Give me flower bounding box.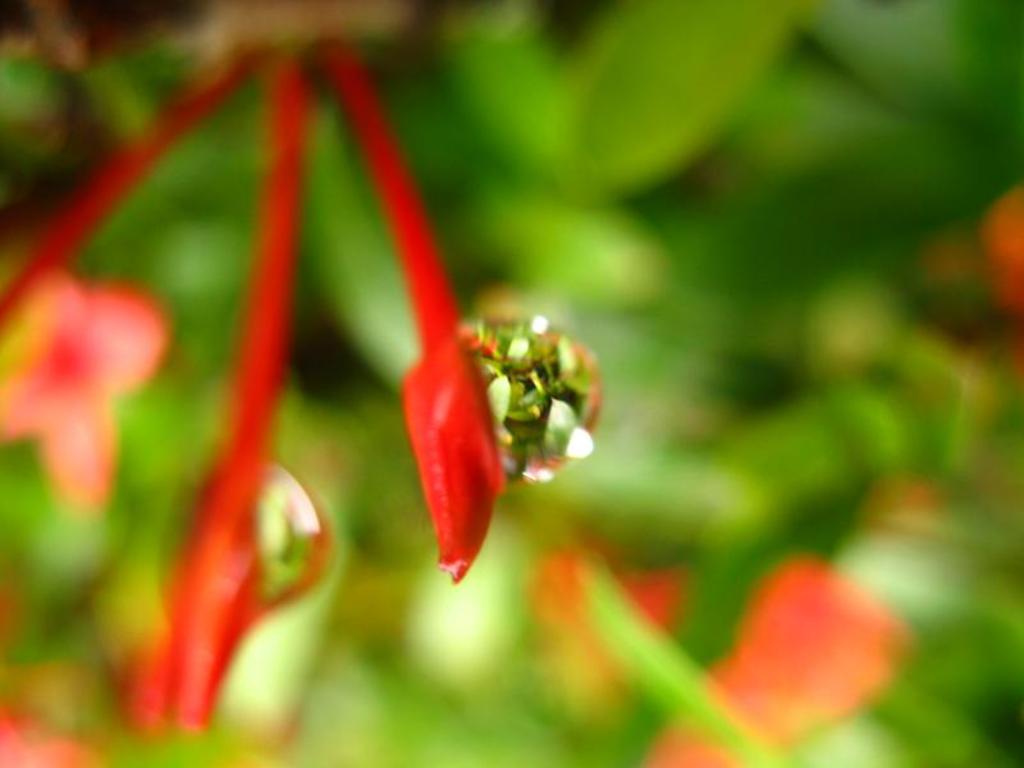
pyautogui.locateOnScreen(0, 0, 635, 741).
